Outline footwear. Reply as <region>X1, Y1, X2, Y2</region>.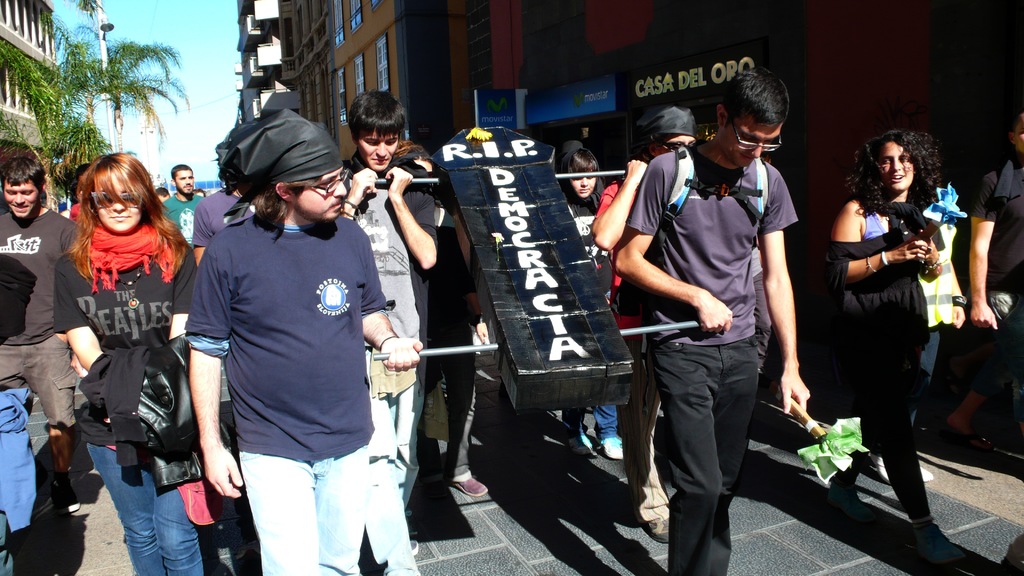
<region>571, 433, 596, 457</region>.
